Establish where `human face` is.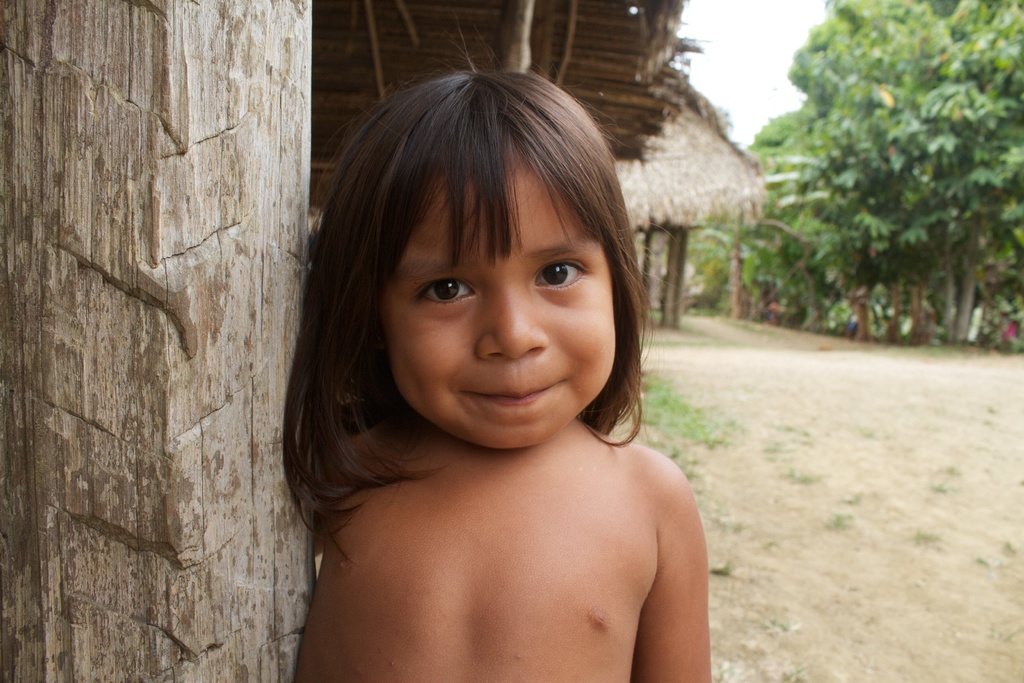
Established at [383,138,611,450].
